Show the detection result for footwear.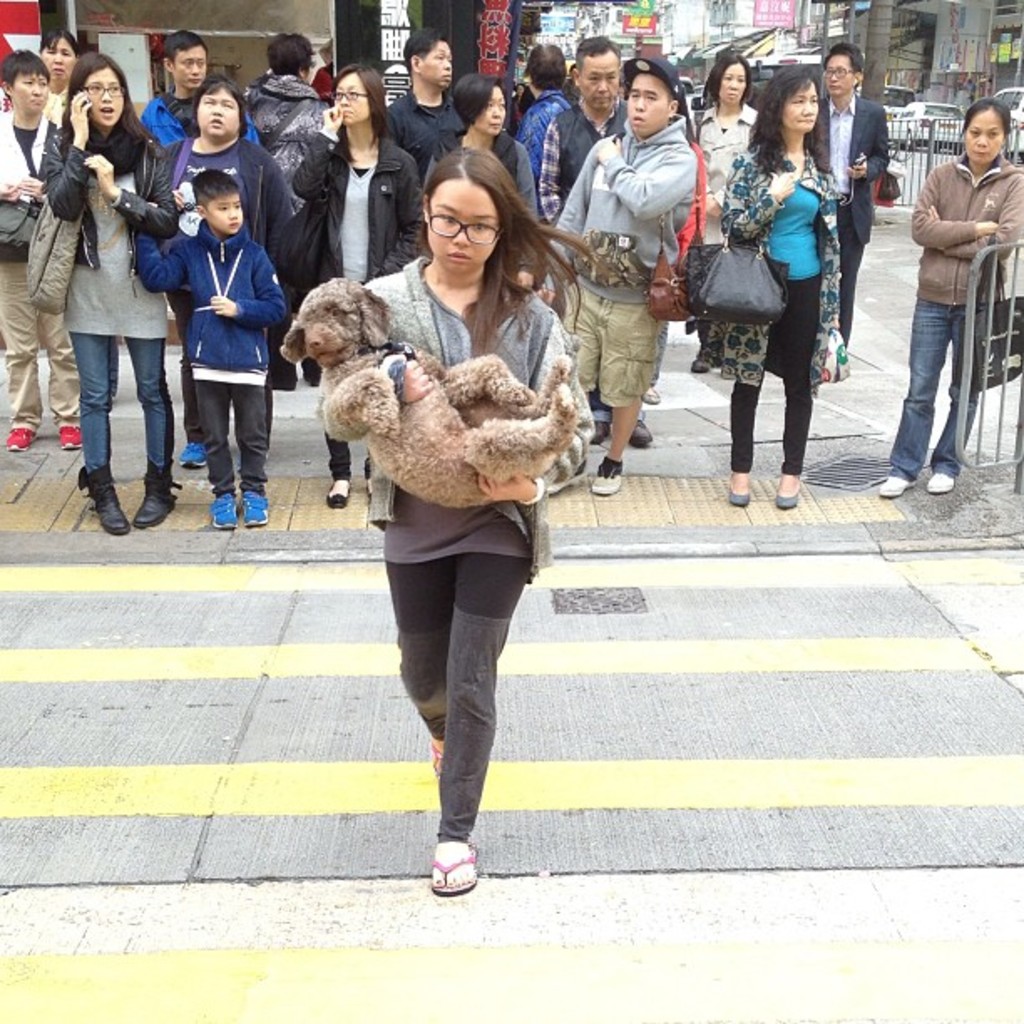
[left=925, top=472, right=960, bottom=497].
